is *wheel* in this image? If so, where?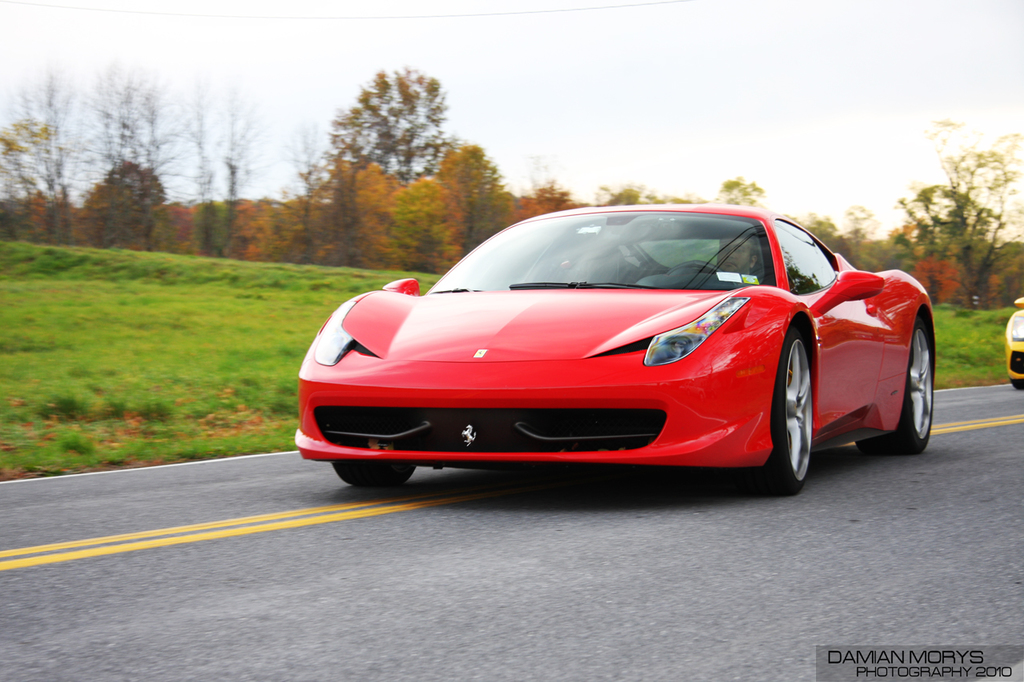
Yes, at 667,260,720,274.
